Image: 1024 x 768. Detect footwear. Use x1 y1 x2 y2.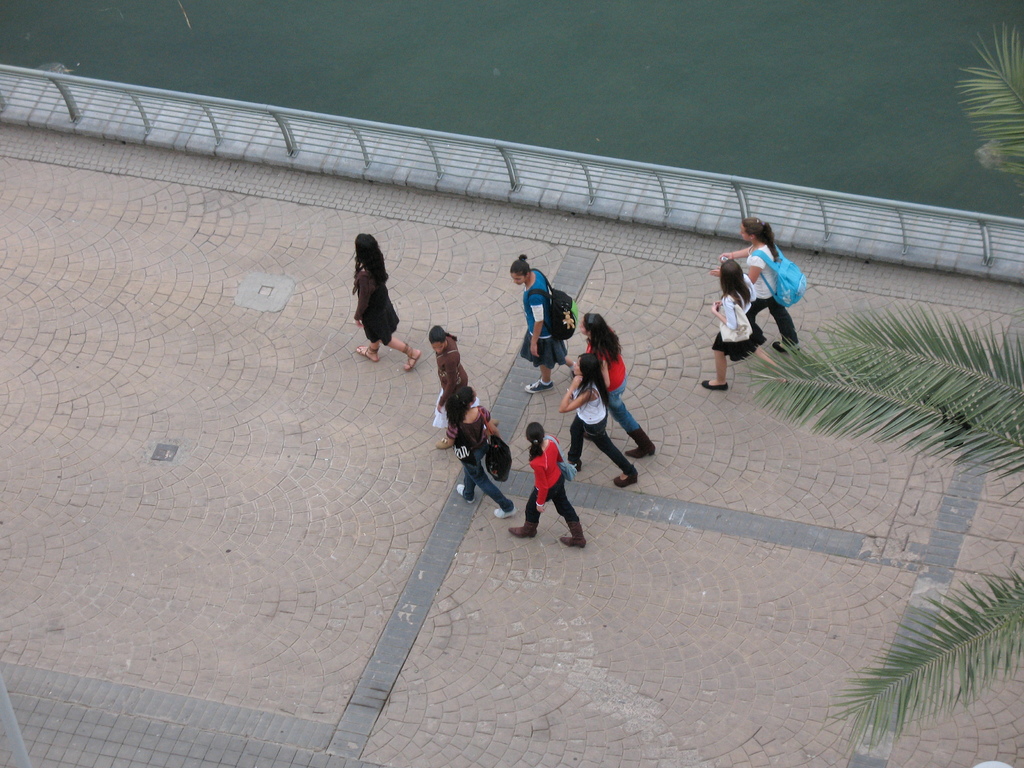
523 376 553 394.
